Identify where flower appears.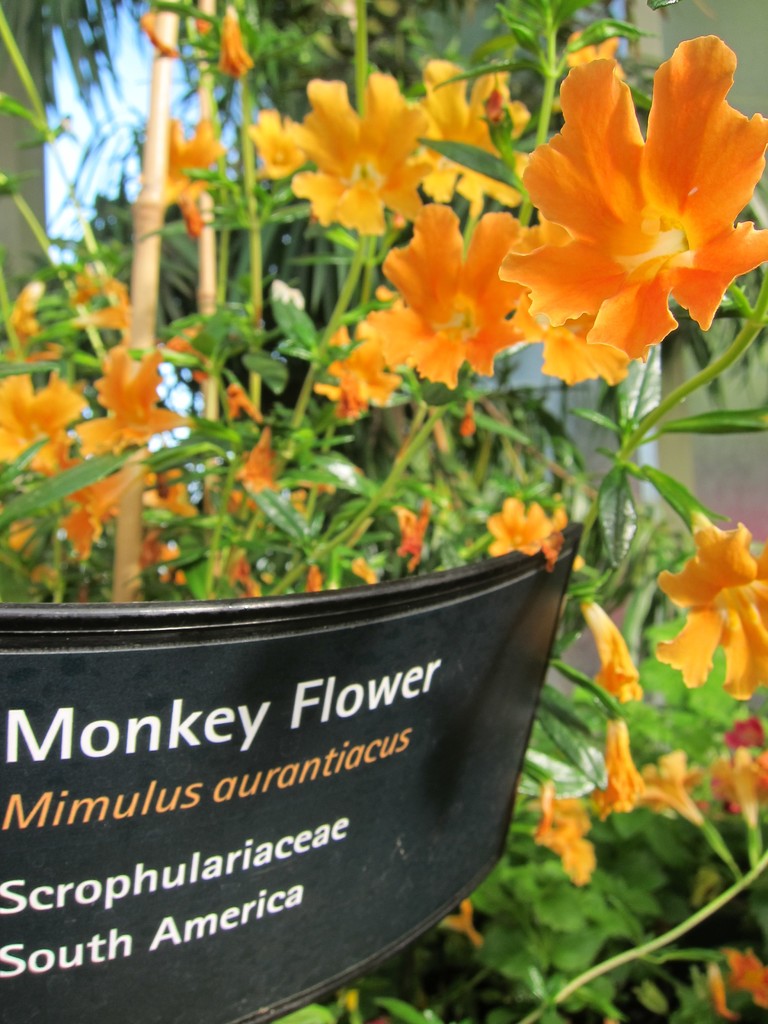
Appears at (589, 714, 651, 814).
